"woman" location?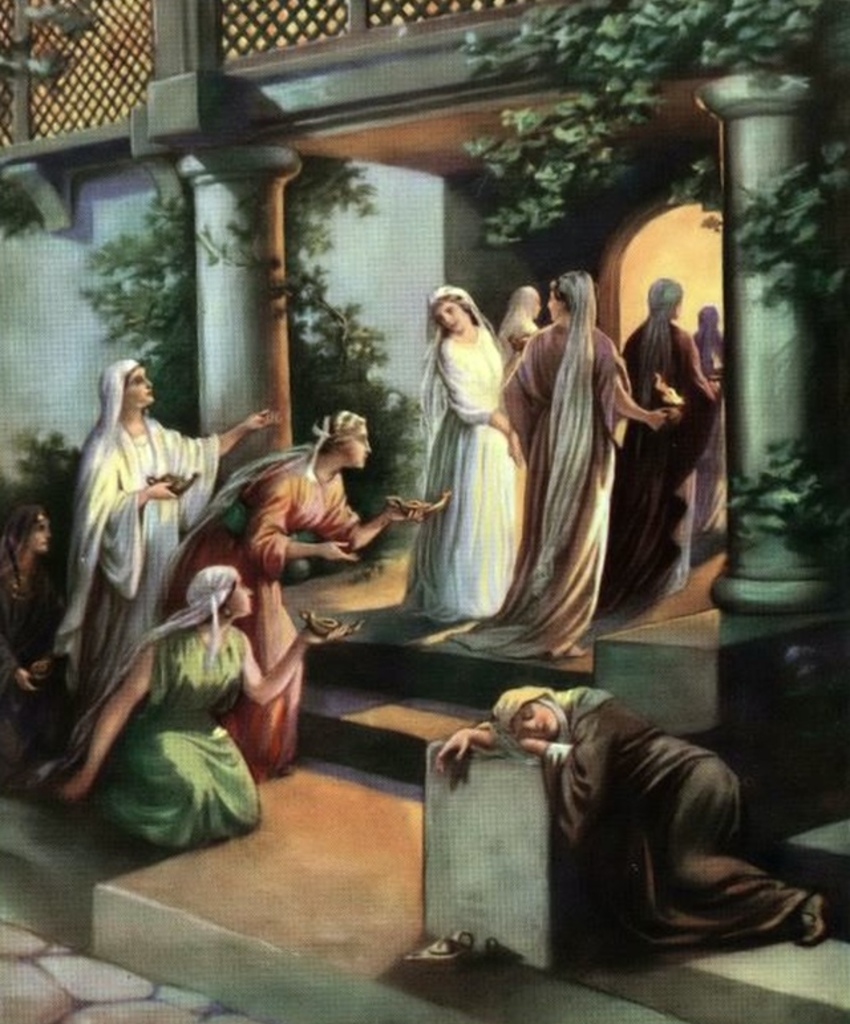
<bbox>606, 270, 722, 603</bbox>
